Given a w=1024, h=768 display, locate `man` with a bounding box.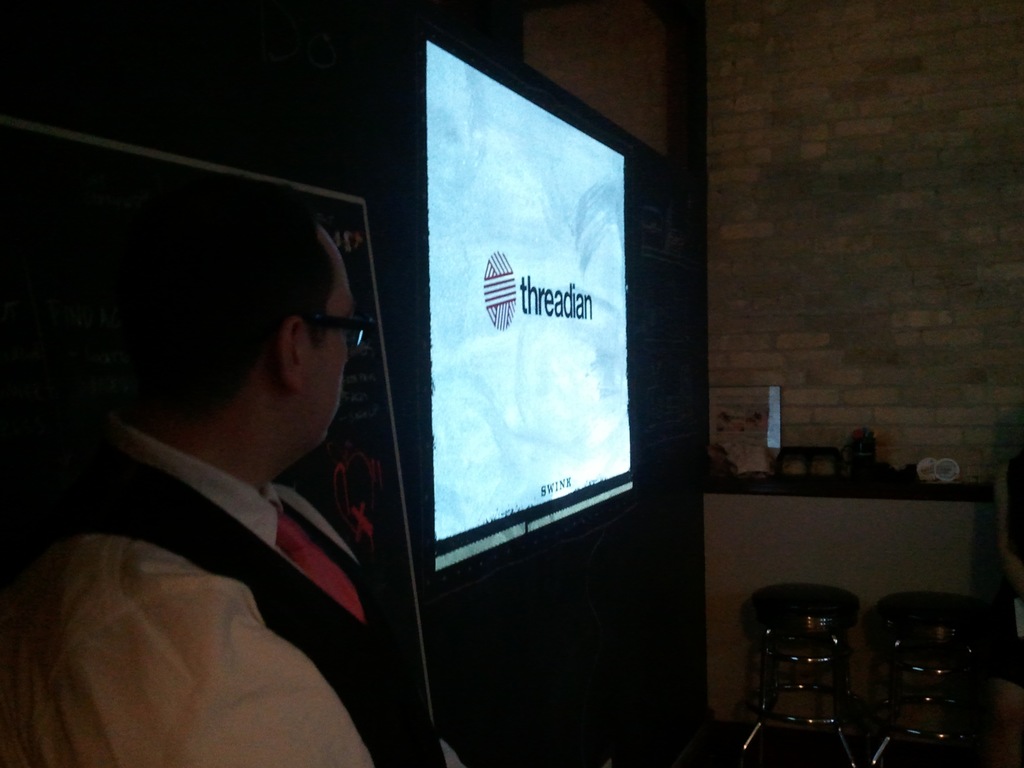
Located: locate(38, 223, 452, 767).
